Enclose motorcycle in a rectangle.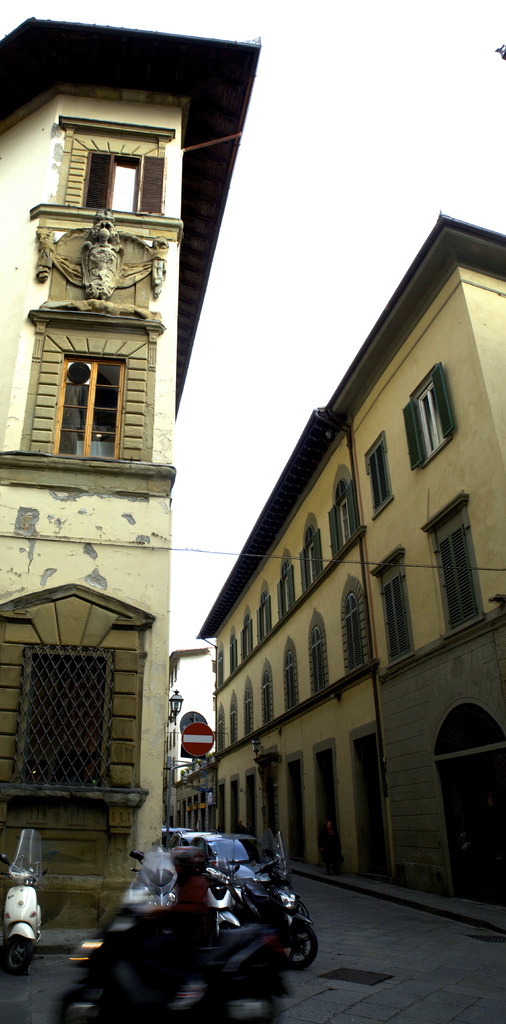
box(249, 879, 319, 970).
